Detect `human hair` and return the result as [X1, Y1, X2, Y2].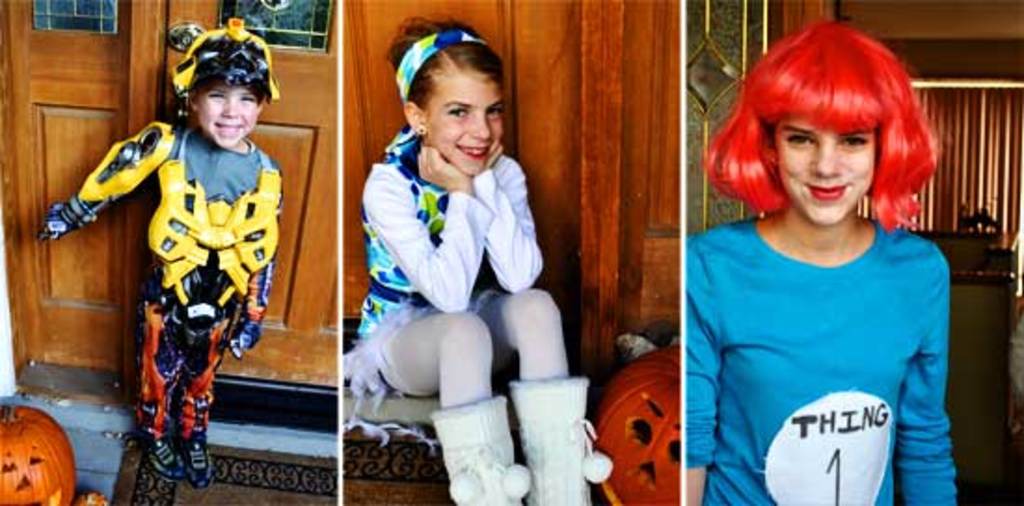
[382, 17, 506, 106].
